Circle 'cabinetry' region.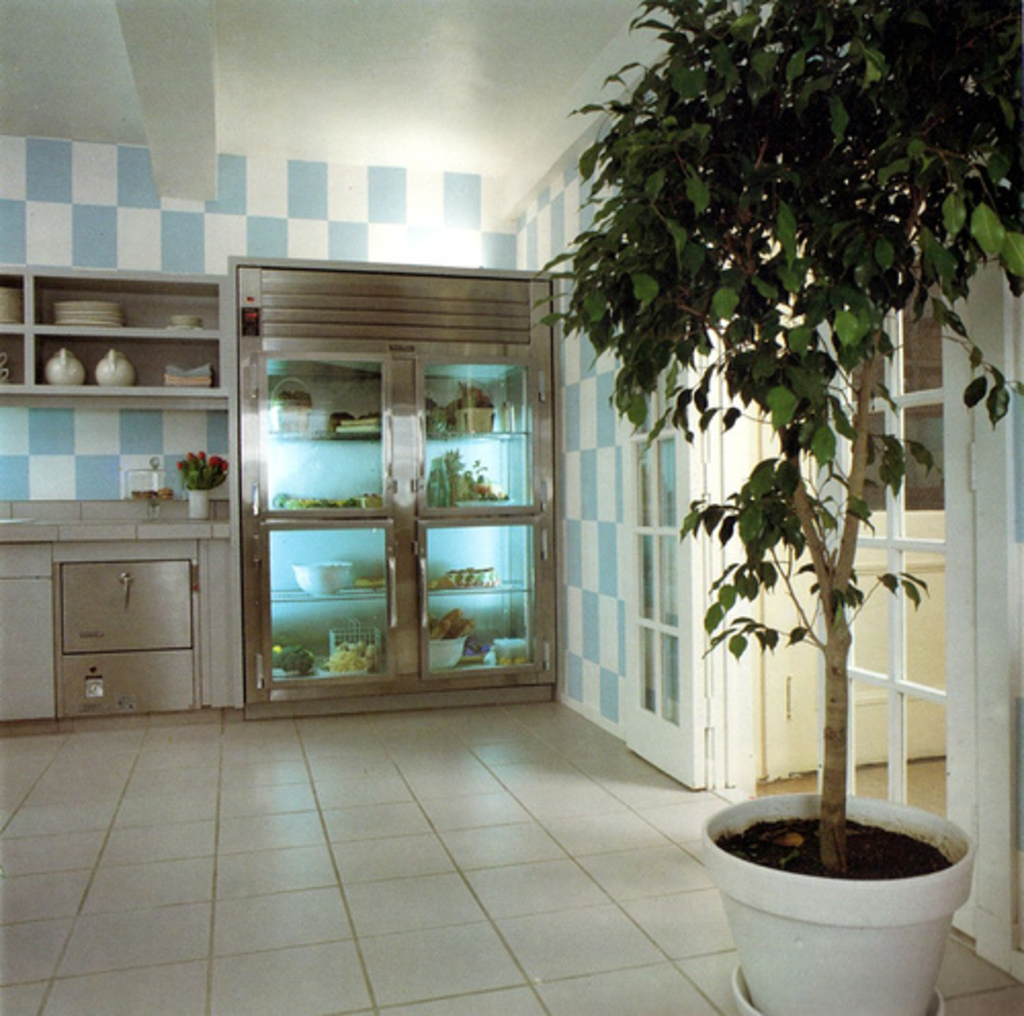
Region: <bbox>6, 508, 254, 733</bbox>.
